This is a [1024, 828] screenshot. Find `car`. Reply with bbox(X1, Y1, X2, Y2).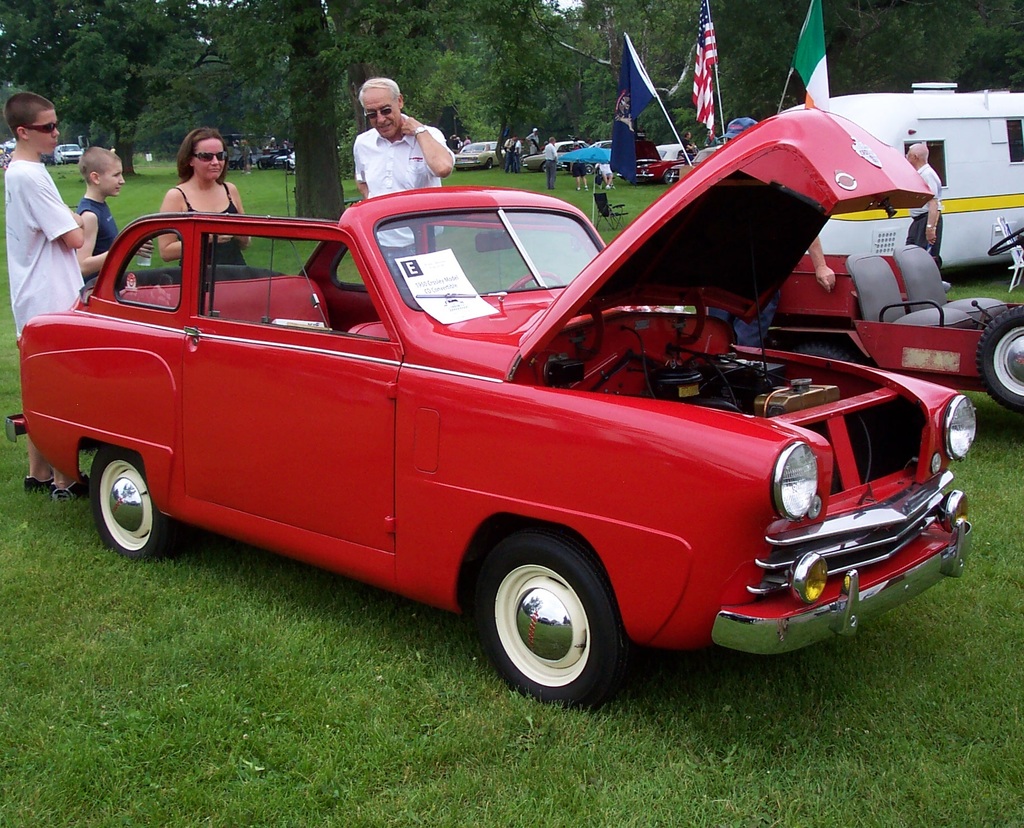
bbox(523, 138, 591, 166).
